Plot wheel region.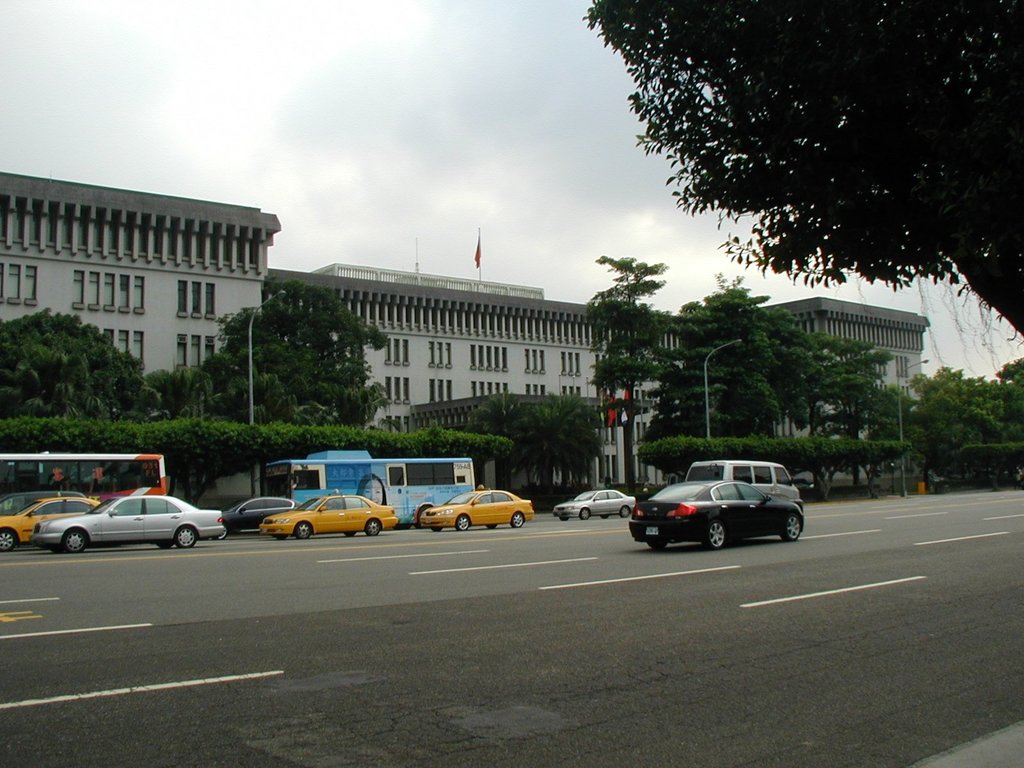
Plotted at bbox(453, 513, 470, 532).
